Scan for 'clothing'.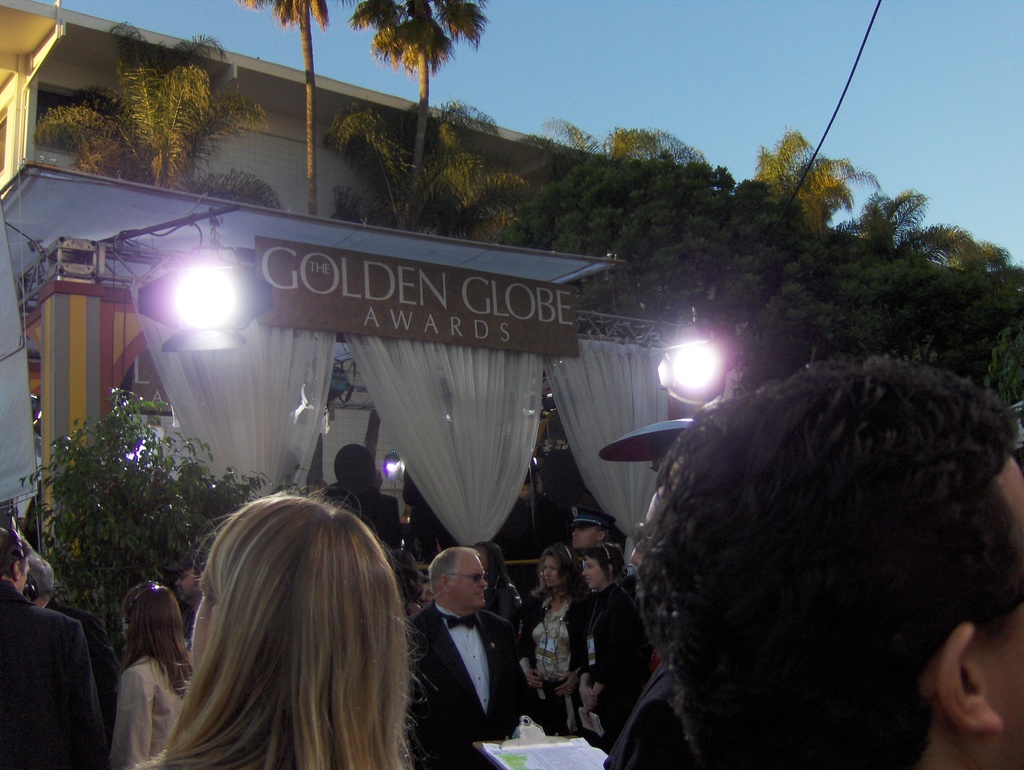
Scan result: 109/646/185/769.
